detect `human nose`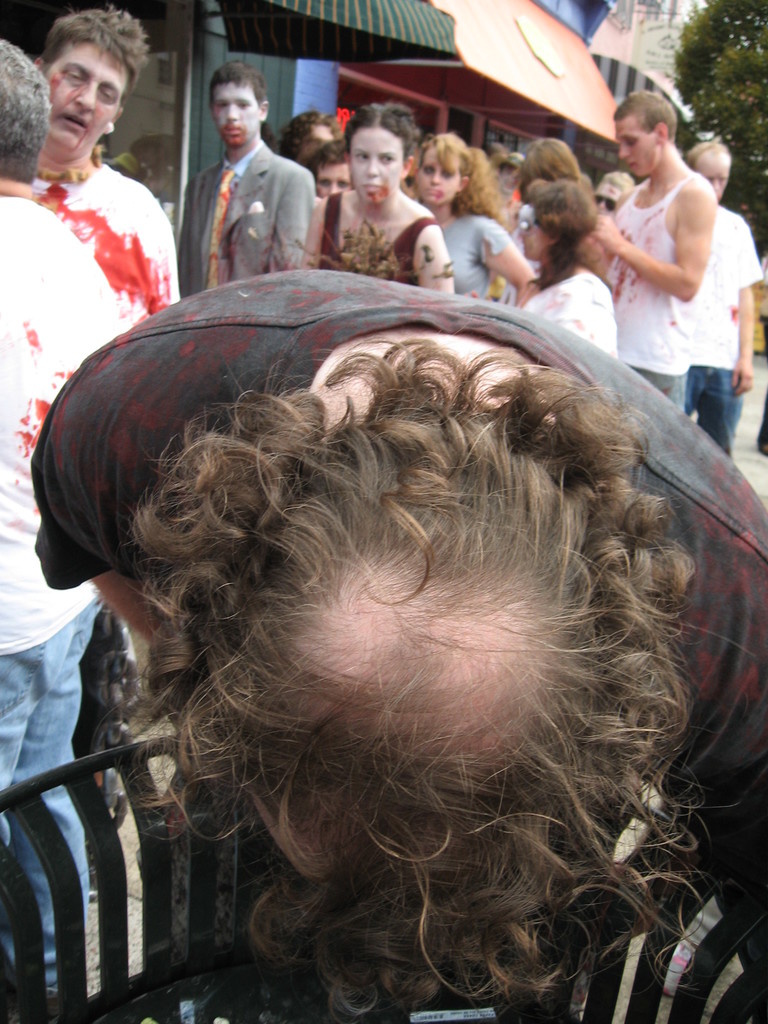
box(708, 177, 717, 189)
